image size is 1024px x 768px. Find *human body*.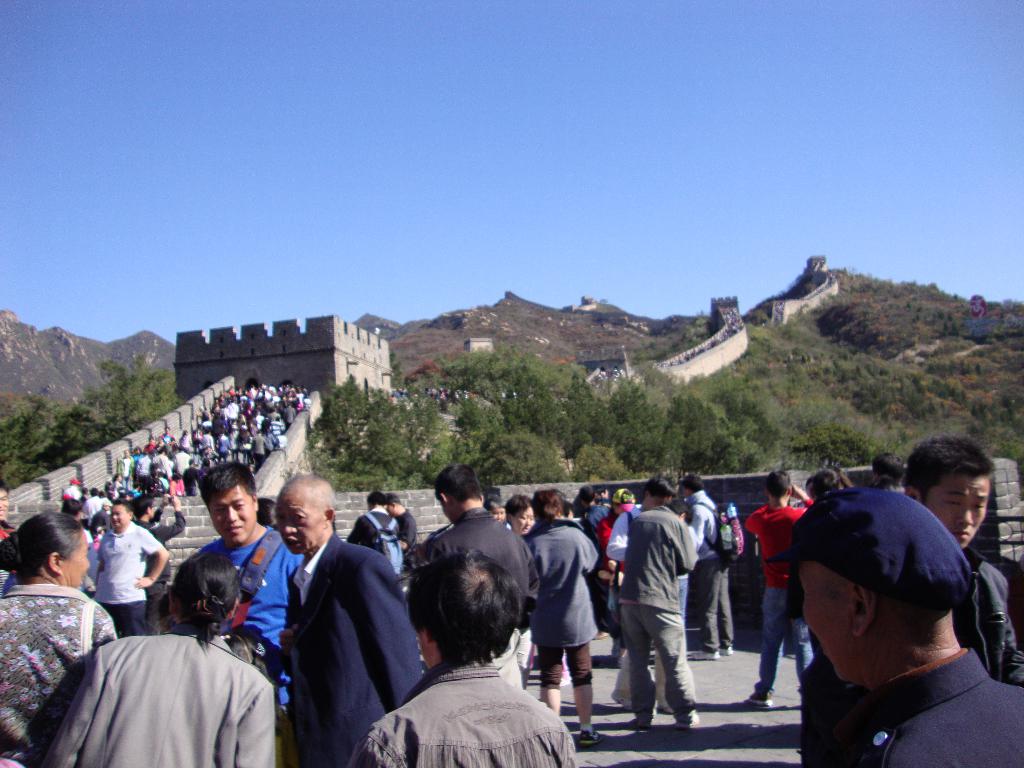
crop(36, 612, 284, 767).
